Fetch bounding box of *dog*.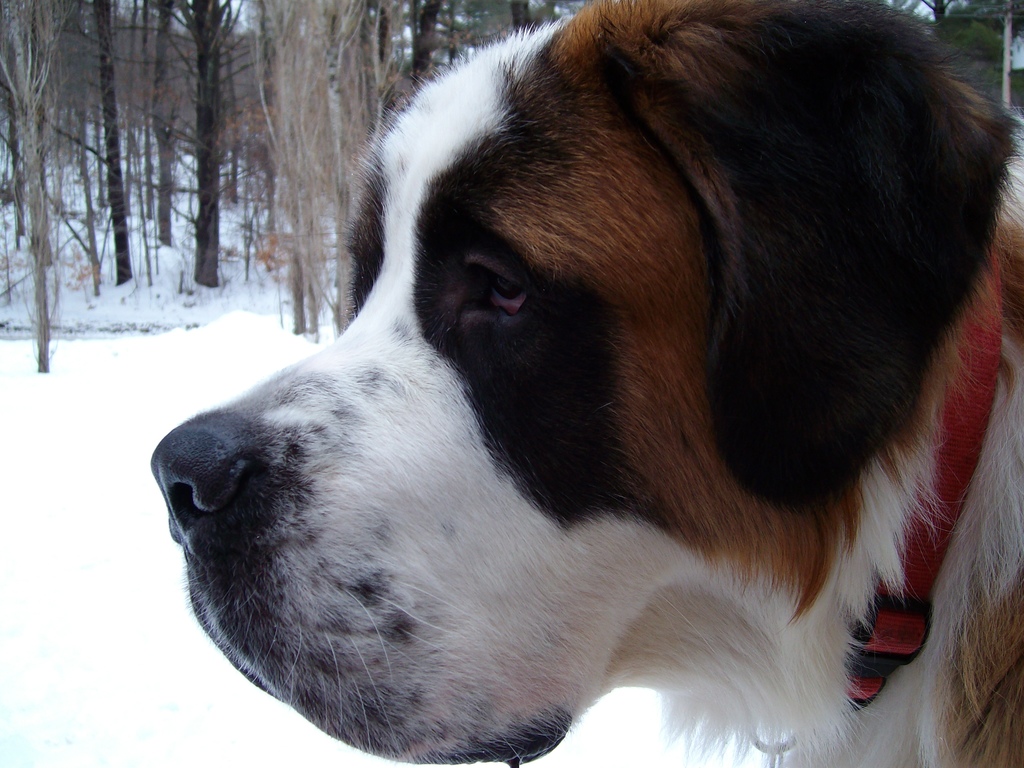
Bbox: (148,0,1023,767).
